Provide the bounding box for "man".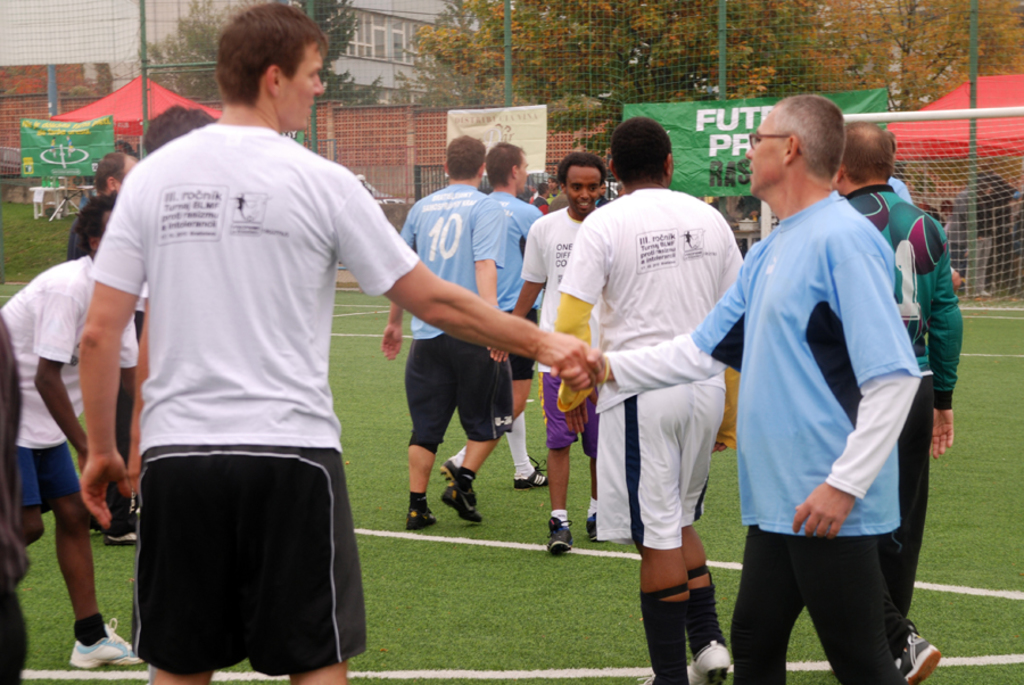
(438,140,544,486).
